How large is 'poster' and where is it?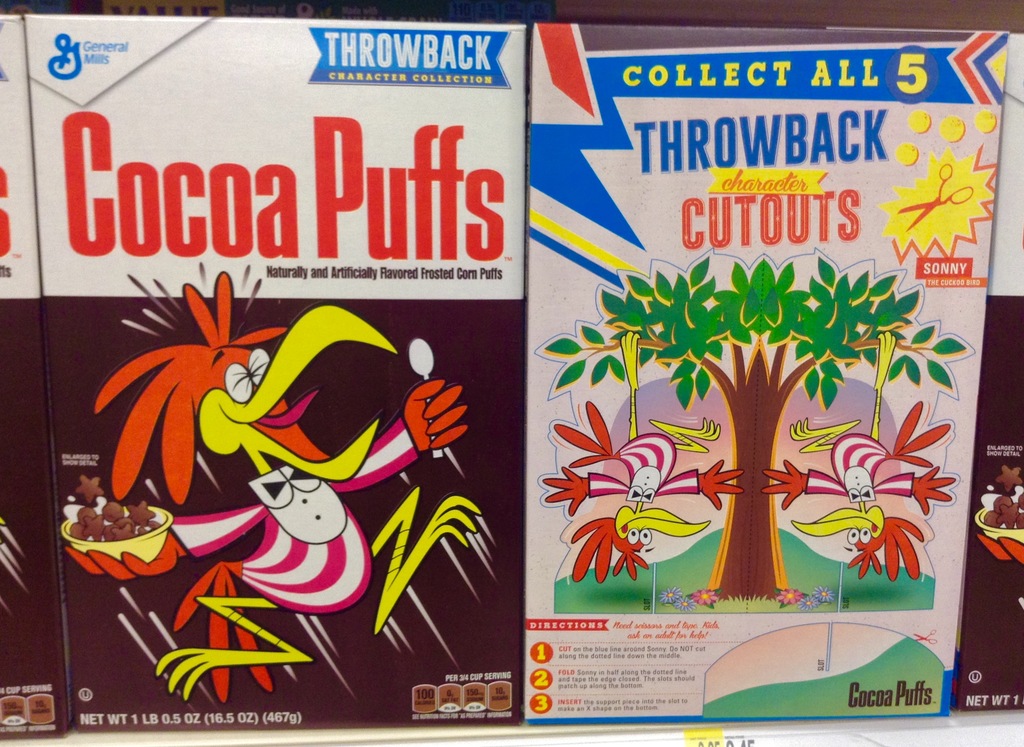
Bounding box: 529:20:1006:724.
